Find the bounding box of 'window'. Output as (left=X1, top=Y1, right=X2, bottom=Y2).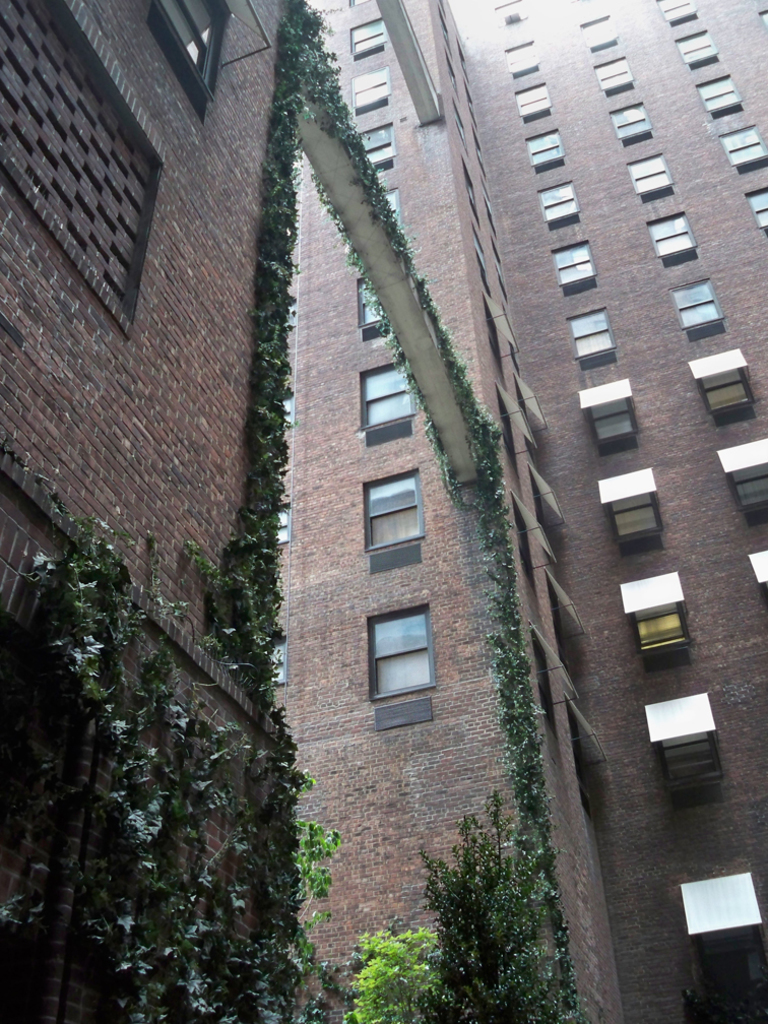
(left=469, top=87, right=476, bottom=116).
